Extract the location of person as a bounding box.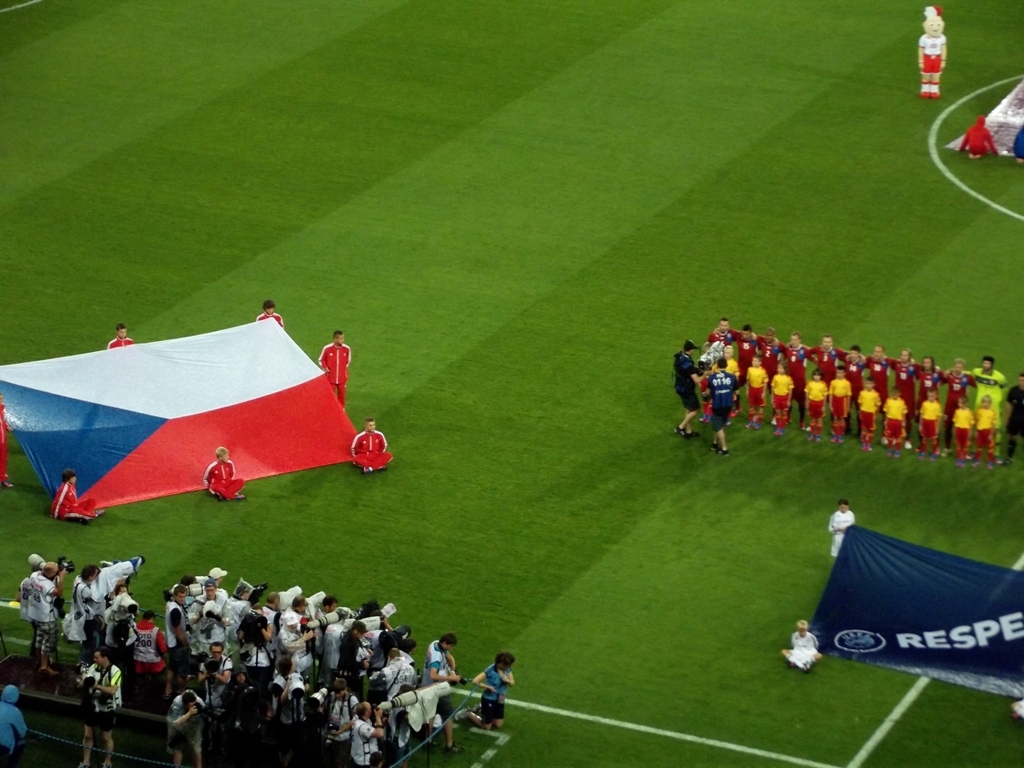
region(107, 325, 127, 346).
